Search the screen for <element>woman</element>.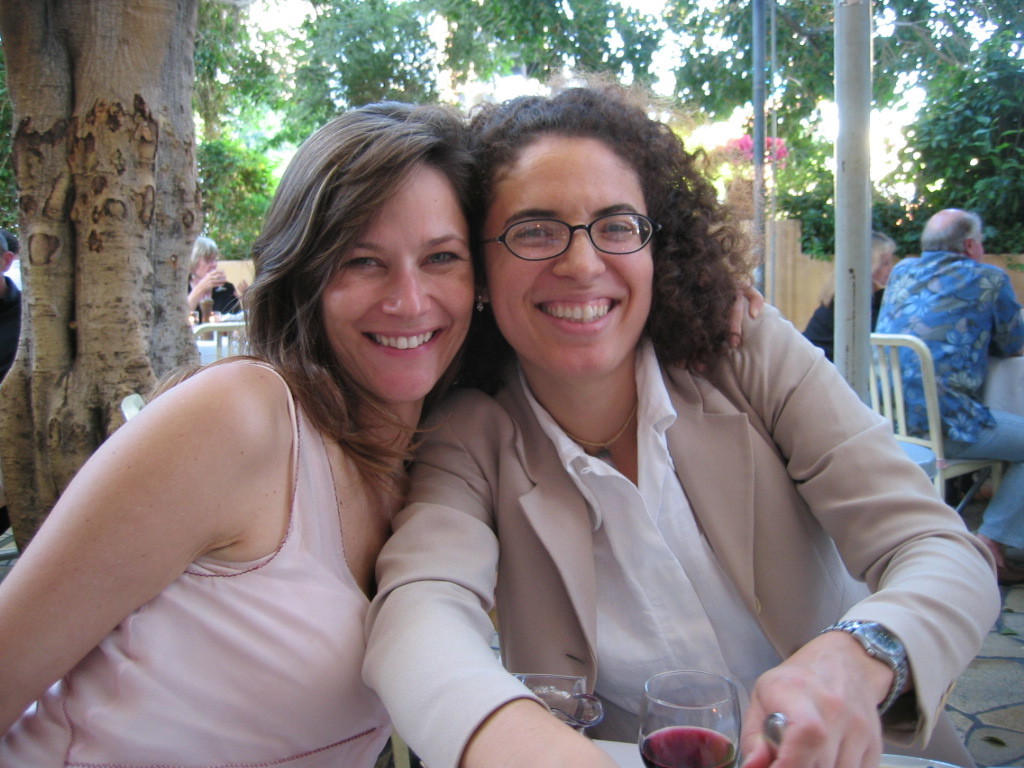
Found at (35, 129, 556, 767).
